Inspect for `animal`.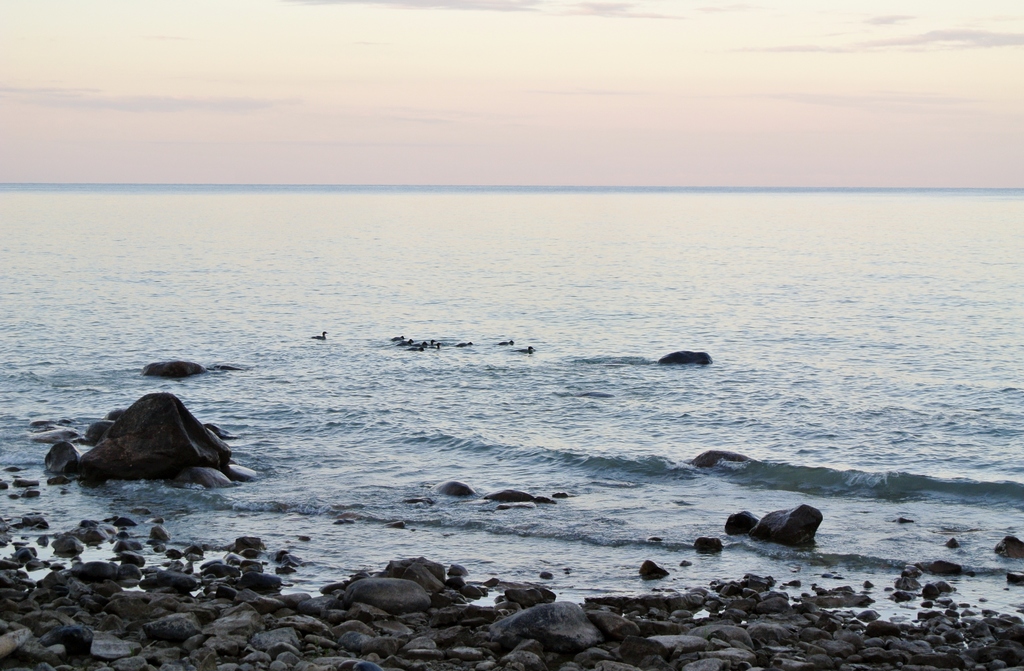
Inspection: box=[308, 332, 330, 342].
